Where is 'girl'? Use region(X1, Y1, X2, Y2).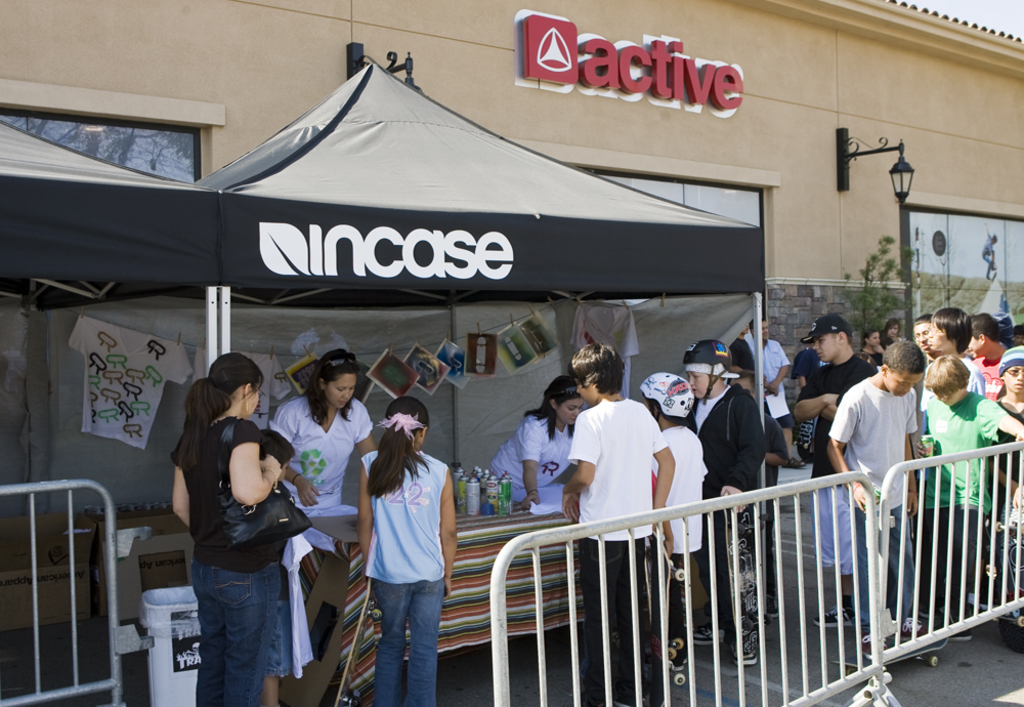
region(273, 347, 376, 502).
